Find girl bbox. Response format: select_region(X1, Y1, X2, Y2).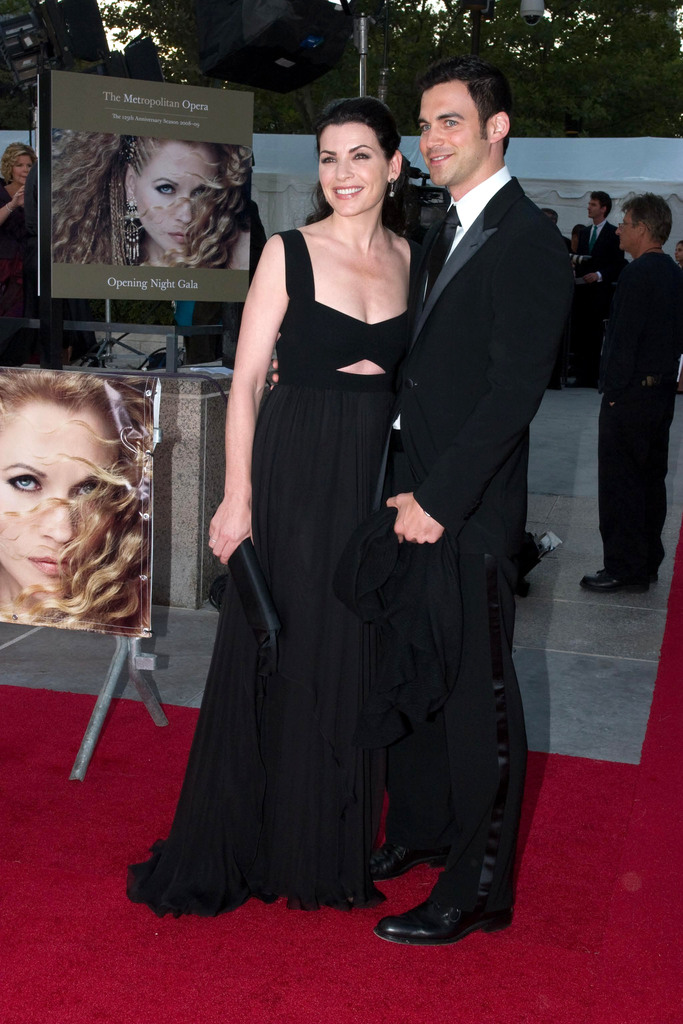
select_region(49, 127, 256, 271).
